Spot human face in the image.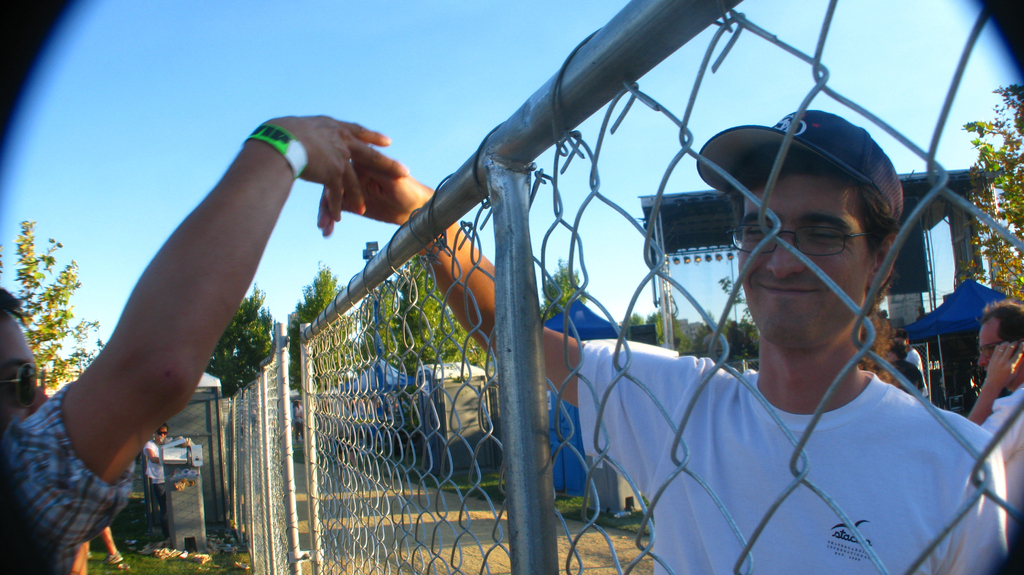
human face found at [0, 313, 49, 421].
